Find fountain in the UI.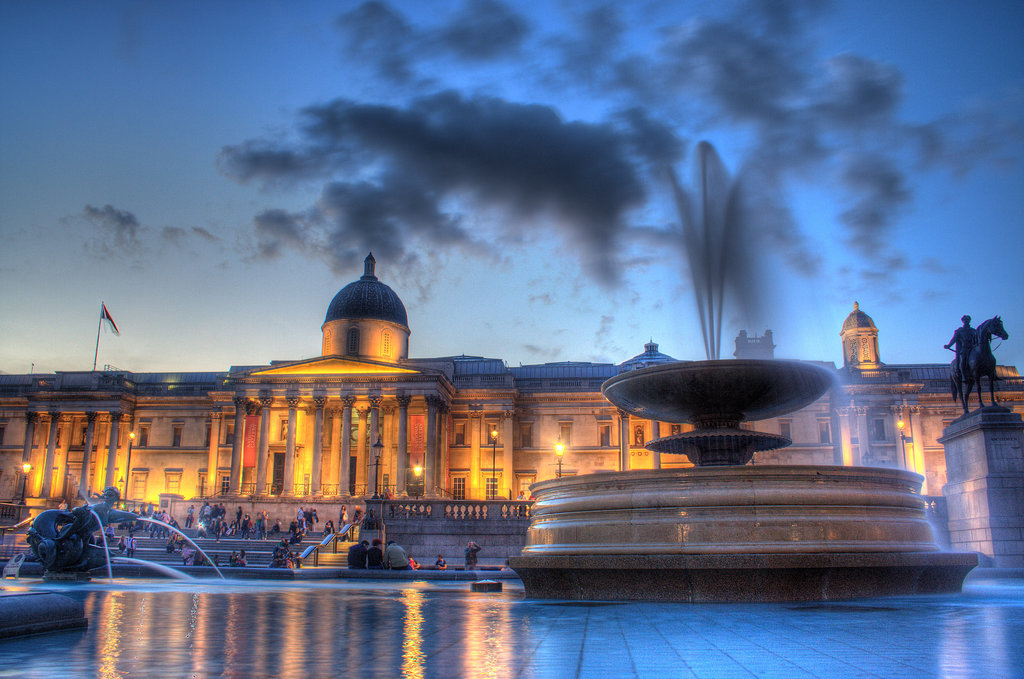
UI element at bbox=(479, 132, 994, 606).
